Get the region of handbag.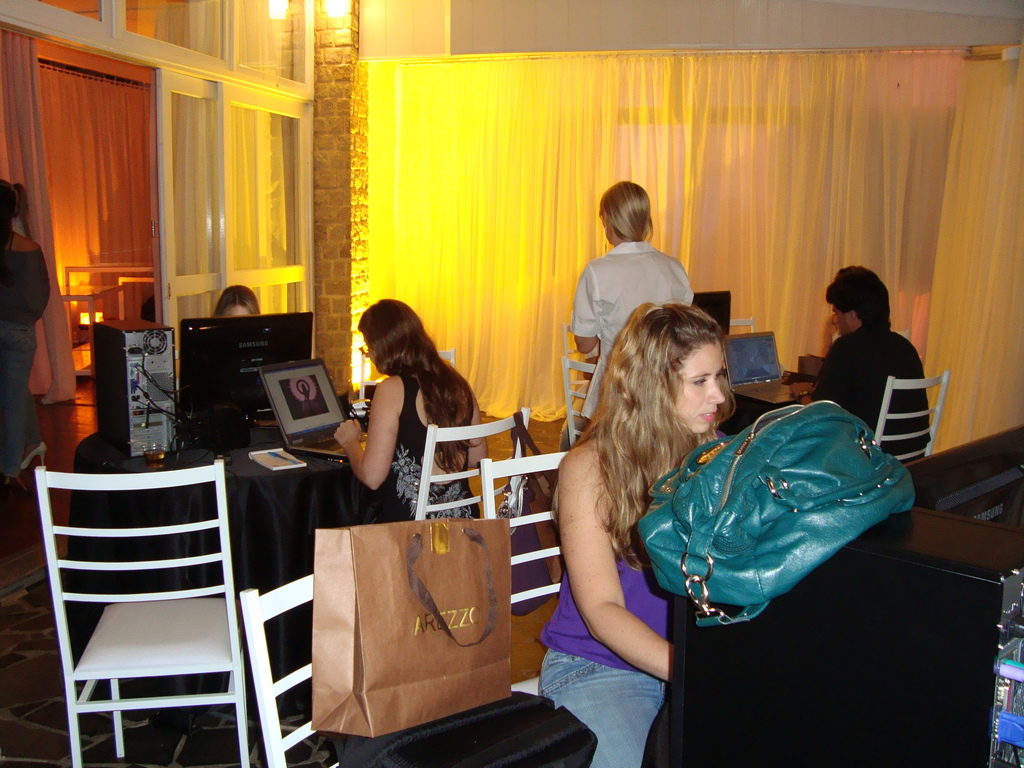
(635,404,916,626).
